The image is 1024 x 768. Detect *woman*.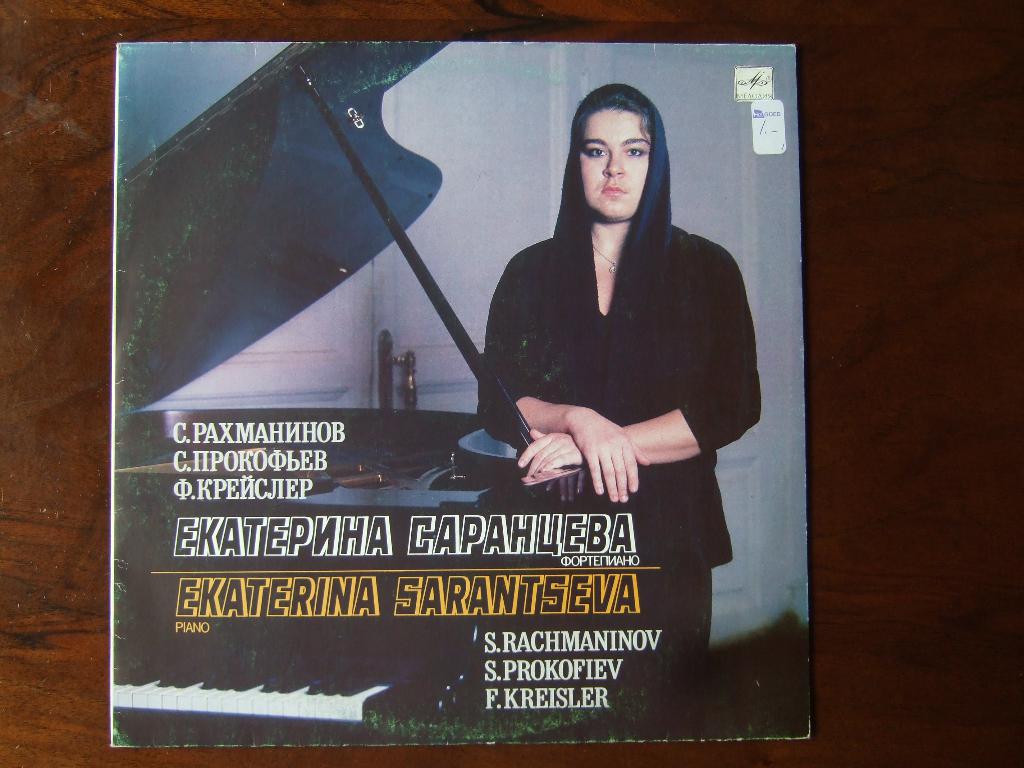
Detection: rect(469, 100, 755, 602).
